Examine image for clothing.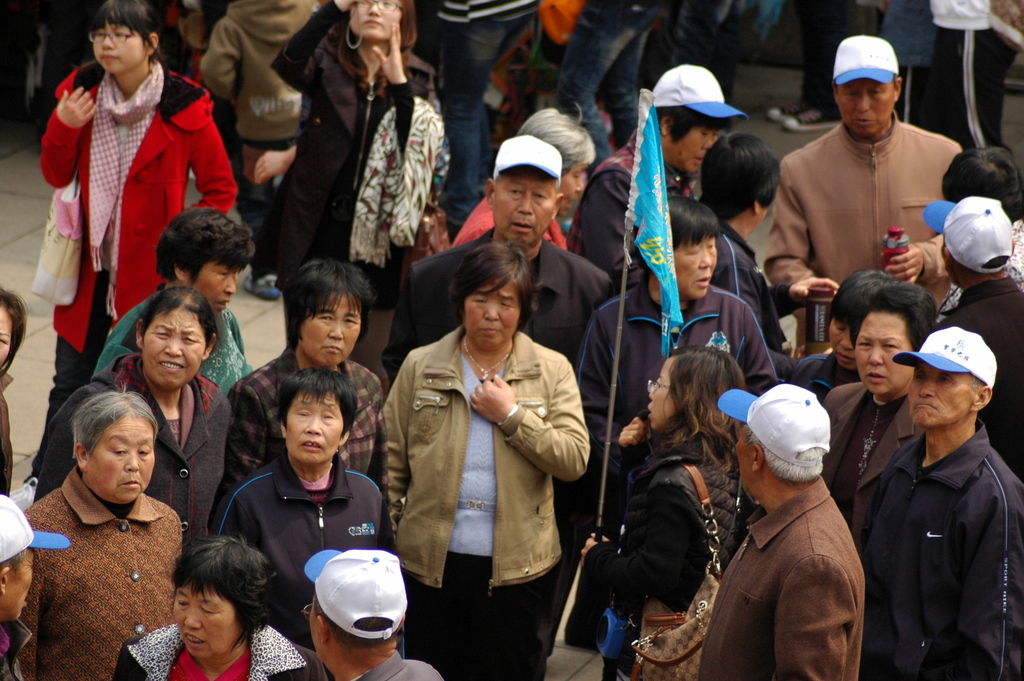
Examination result: l=706, t=219, r=788, b=368.
